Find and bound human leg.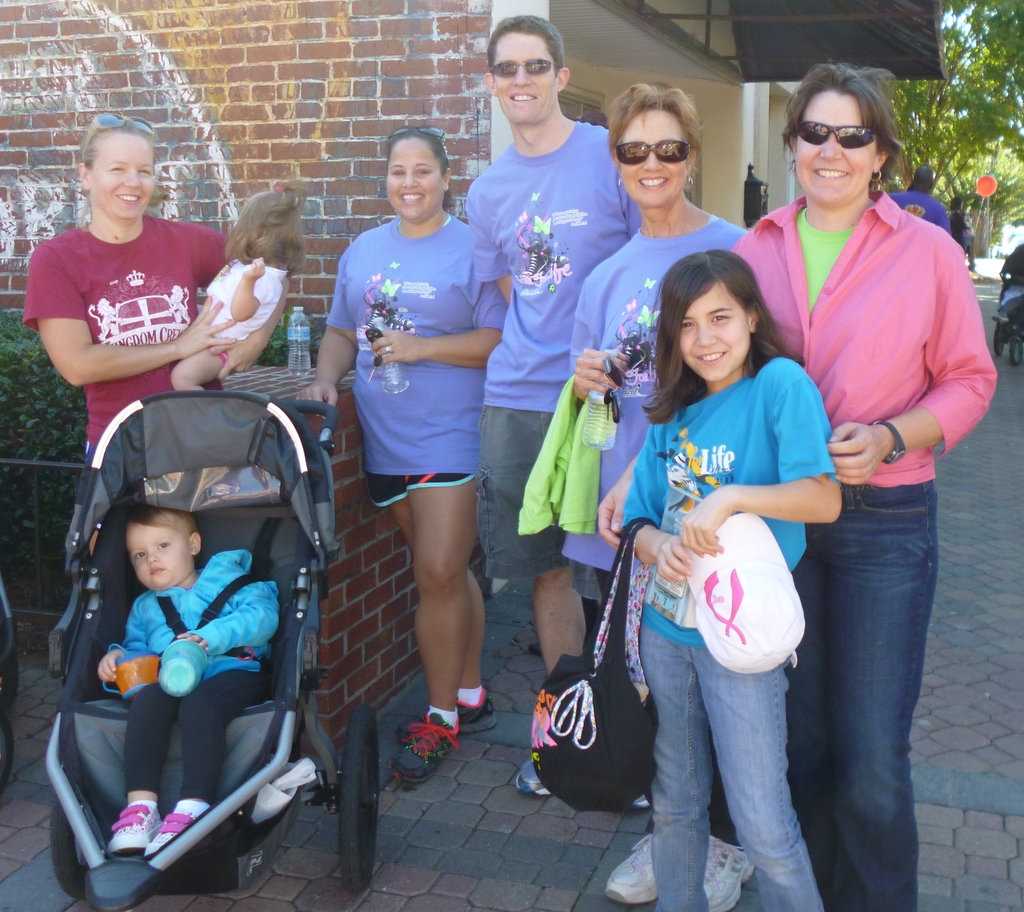
Bound: [x1=807, y1=465, x2=937, y2=911].
